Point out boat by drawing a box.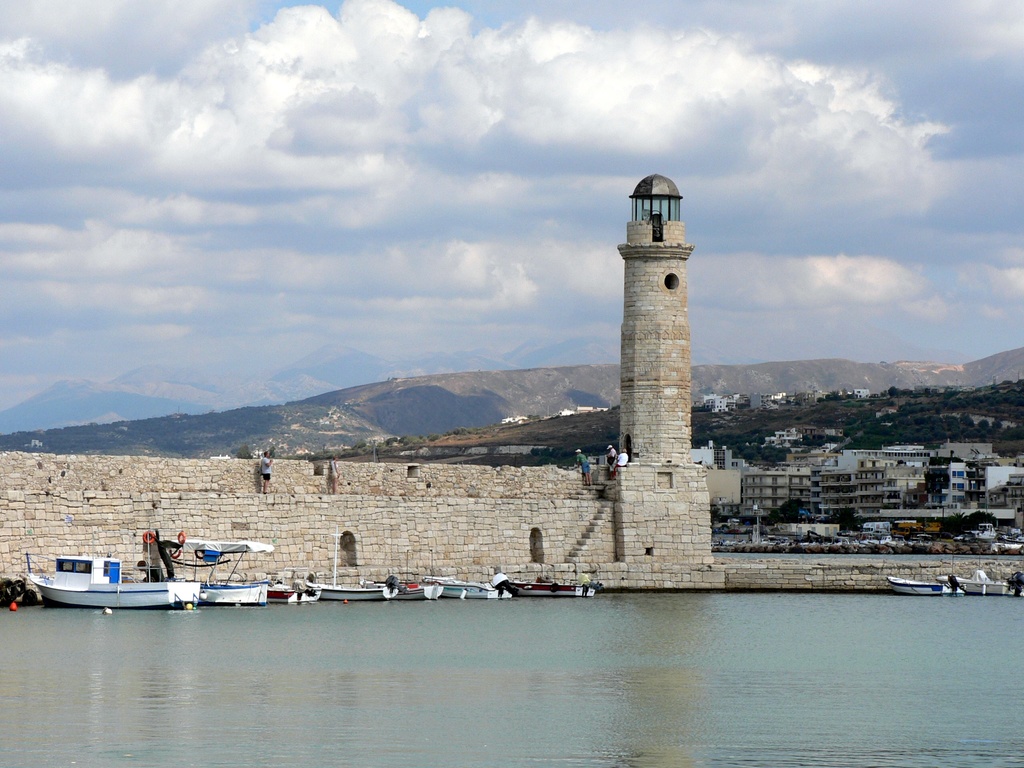
crop(184, 537, 275, 605).
